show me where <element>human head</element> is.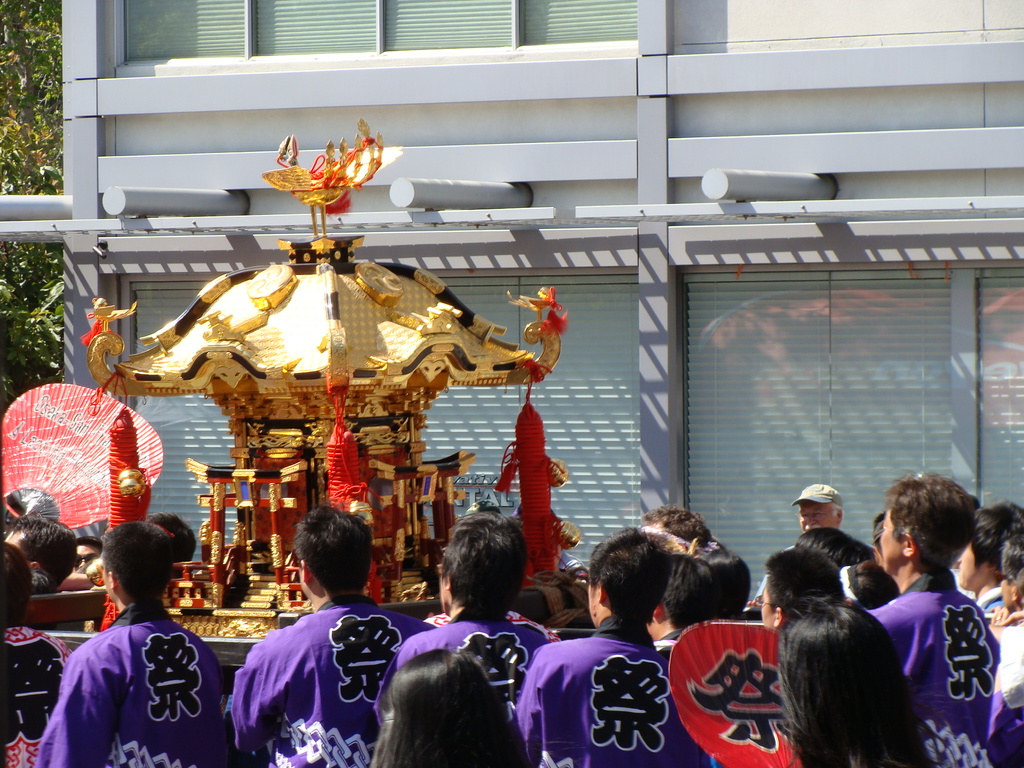
<element>human head</element> is at BBox(0, 545, 31, 623).
